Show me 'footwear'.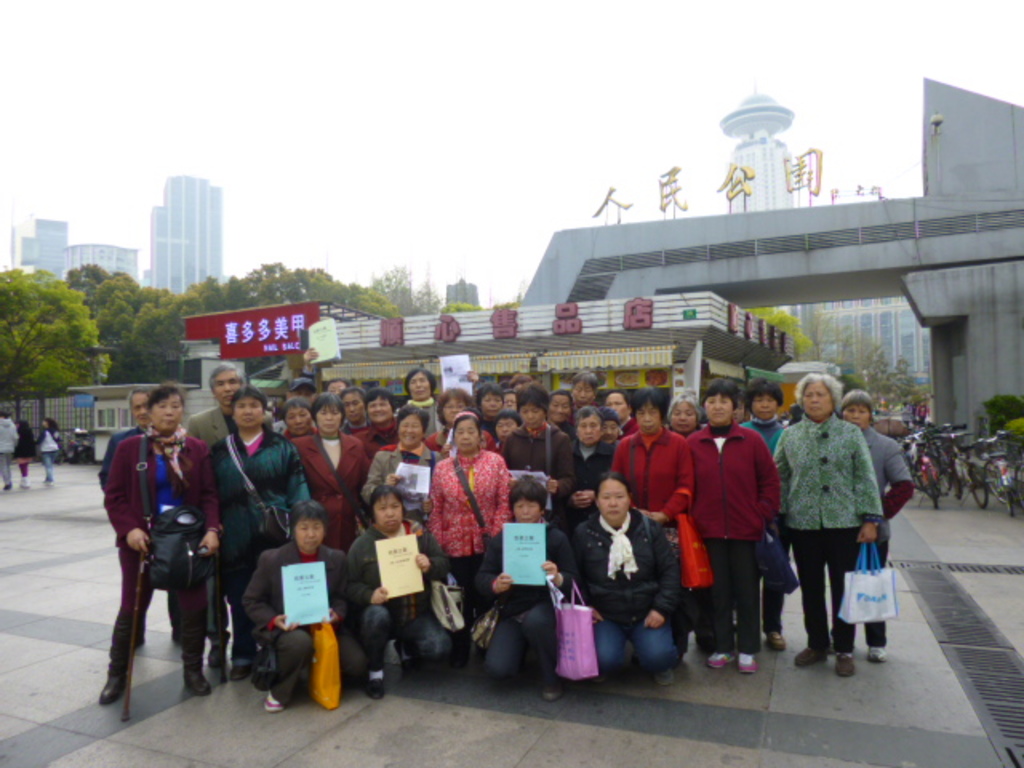
'footwear' is here: 266, 691, 286, 710.
